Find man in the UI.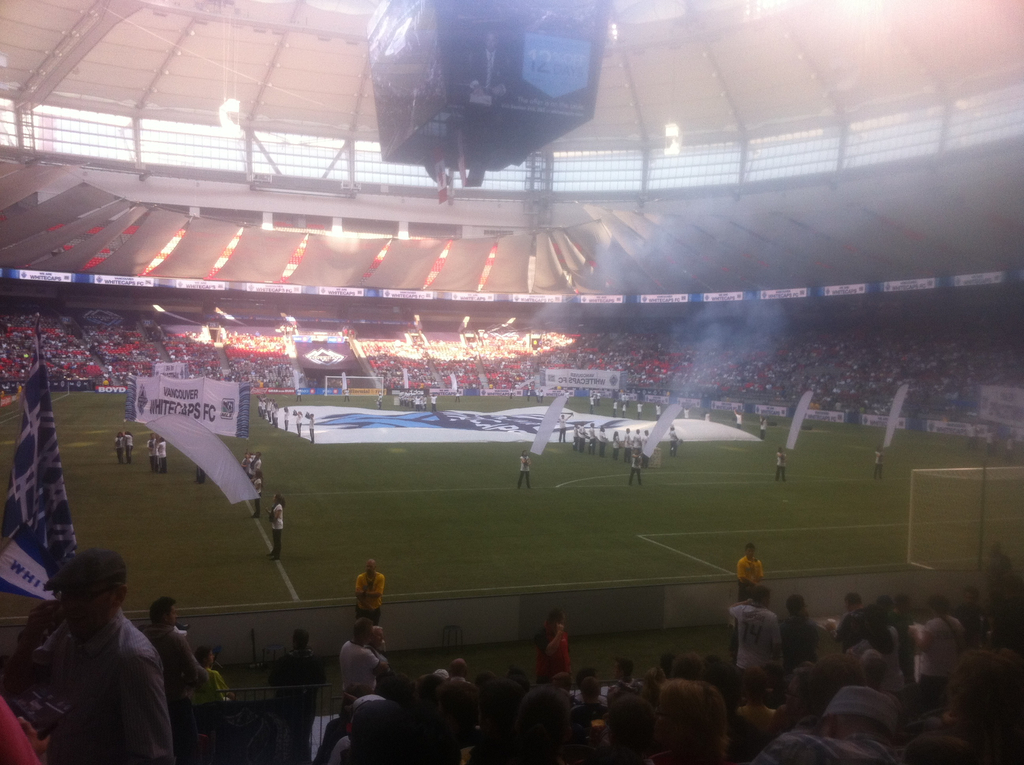
UI element at BBox(339, 618, 386, 694).
